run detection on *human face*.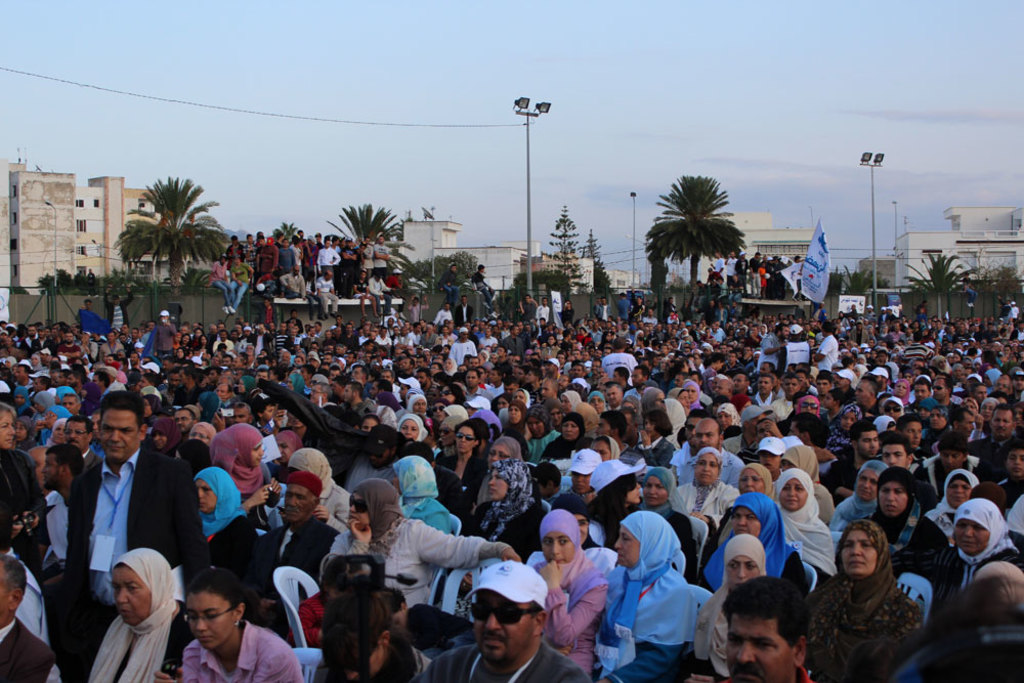
Result: bbox=[928, 410, 945, 430].
